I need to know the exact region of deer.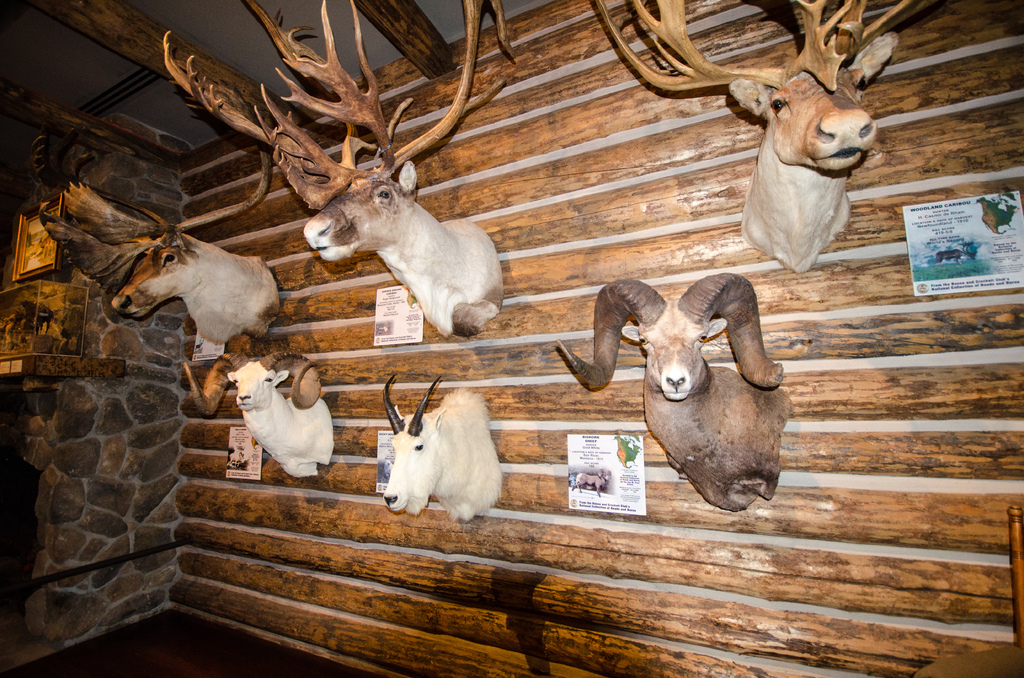
Region: BBox(158, 0, 516, 343).
